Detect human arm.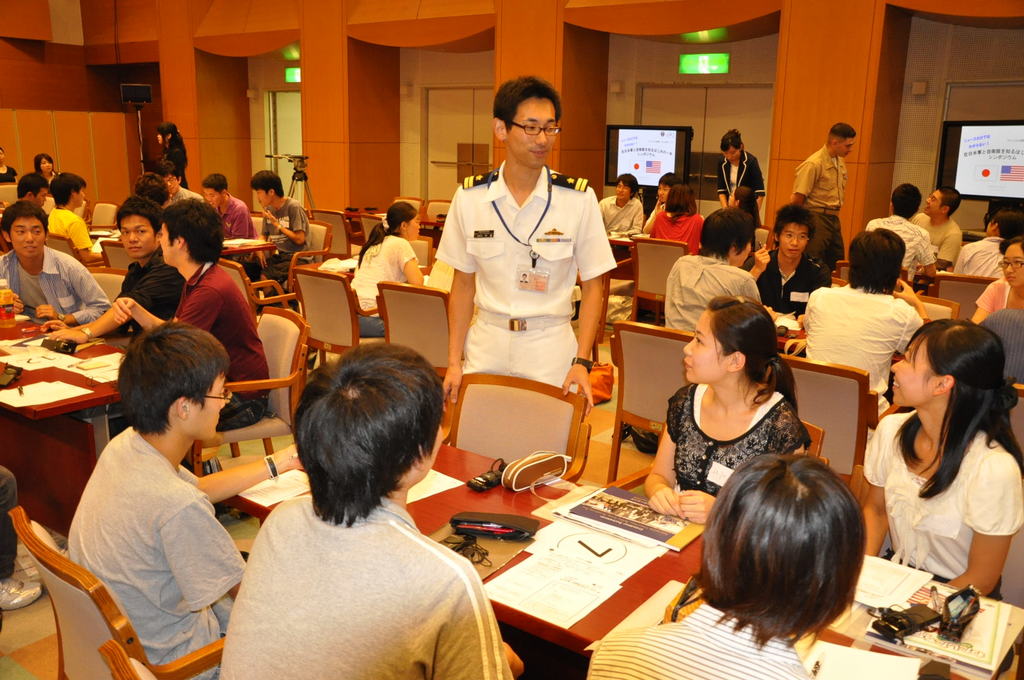
Detected at {"x1": 740, "y1": 242, "x2": 771, "y2": 284}.
